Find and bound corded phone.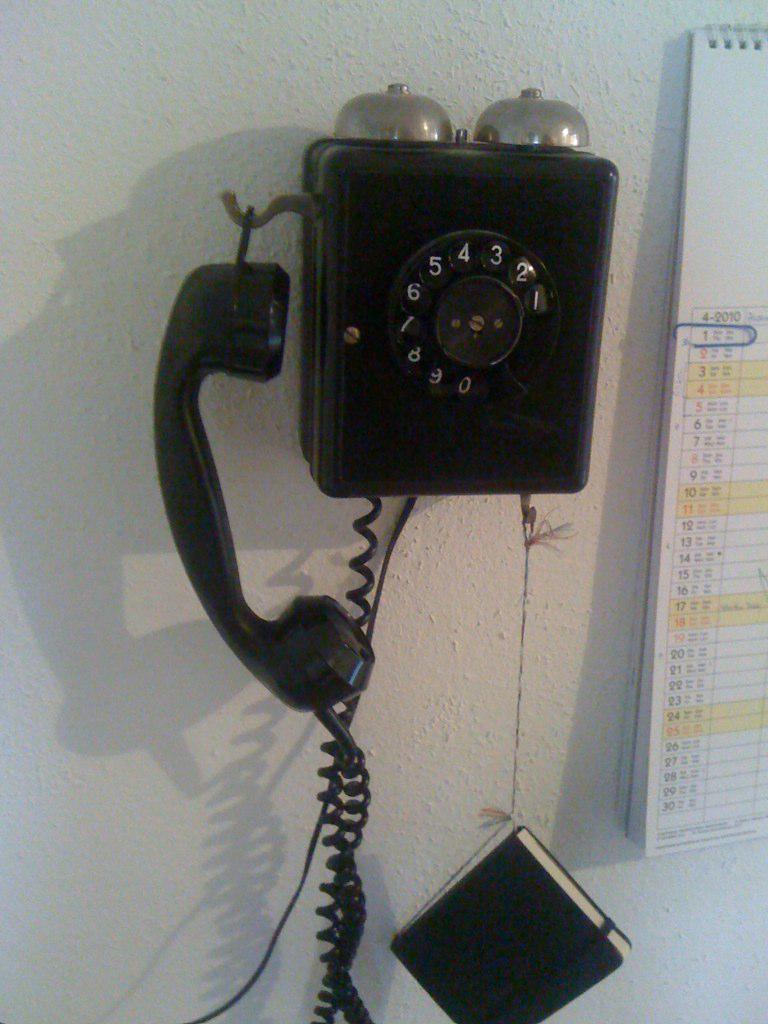
Bound: {"x1": 146, "y1": 69, "x2": 601, "y2": 1023}.
